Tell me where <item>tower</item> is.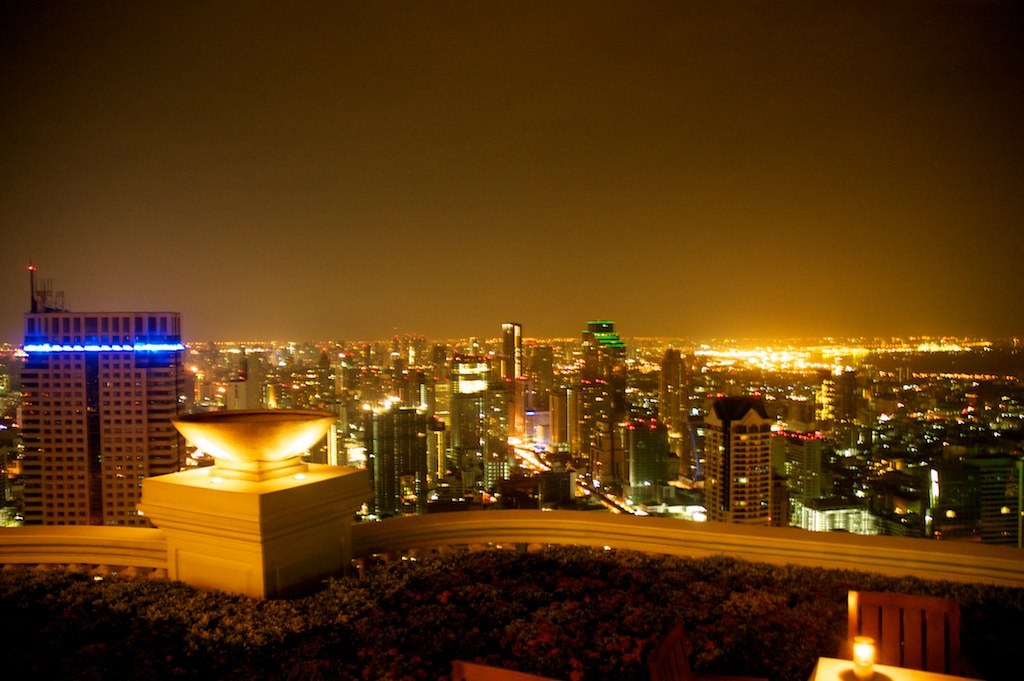
<item>tower</item> is at {"left": 833, "top": 368, "right": 862, "bottom": 428}.
